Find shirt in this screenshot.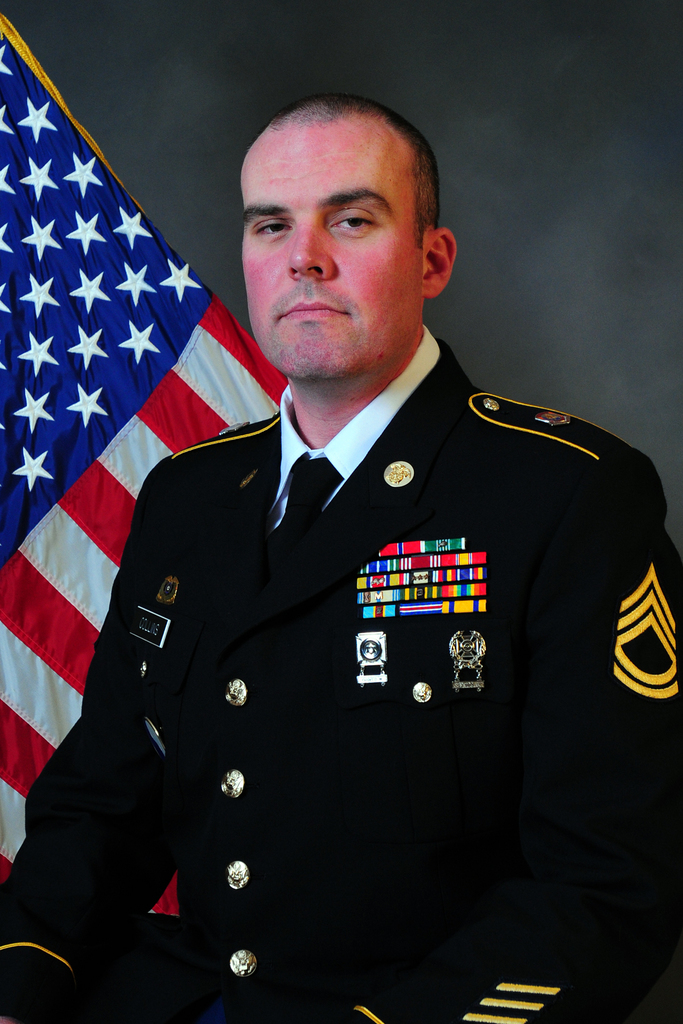
The bounding box for shirt is region(275, 323, 439, 518).
